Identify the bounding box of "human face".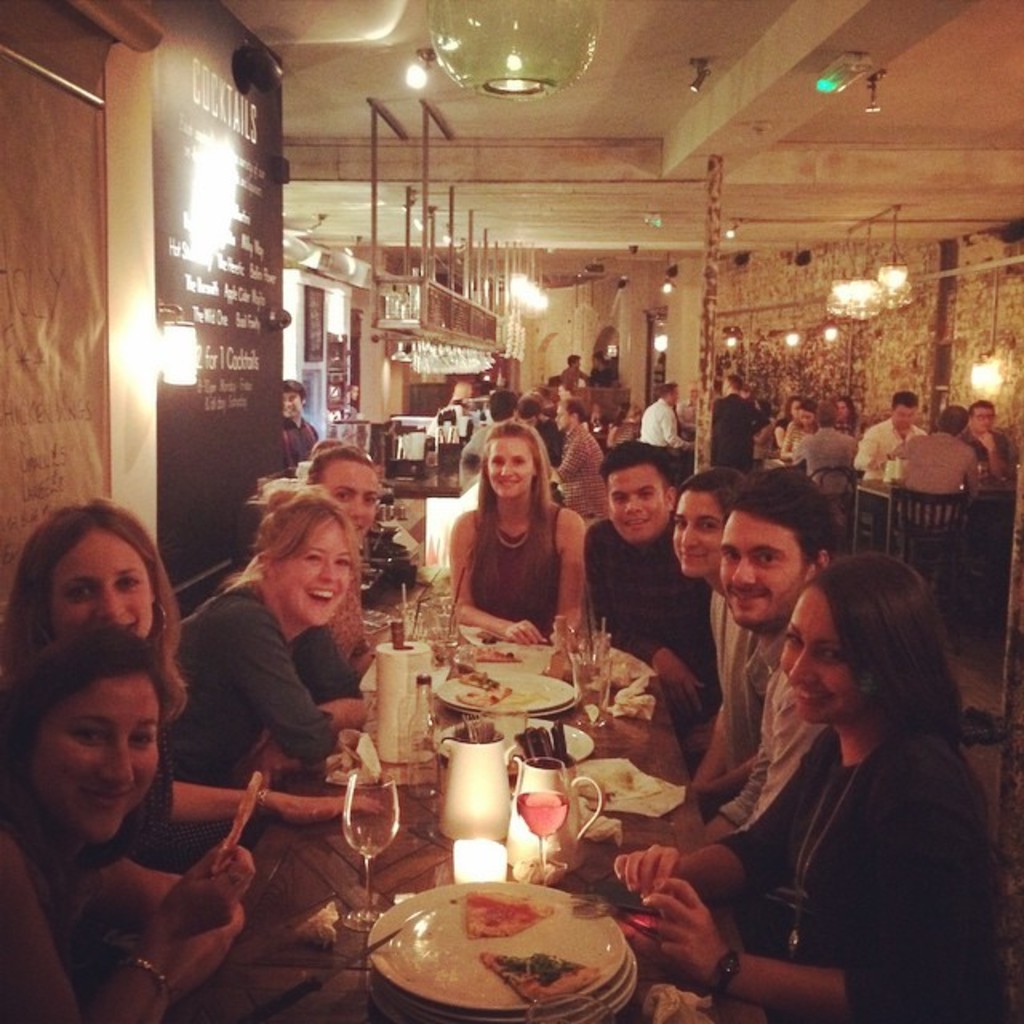
[left=717, top=517, right=794, bottom=622].
